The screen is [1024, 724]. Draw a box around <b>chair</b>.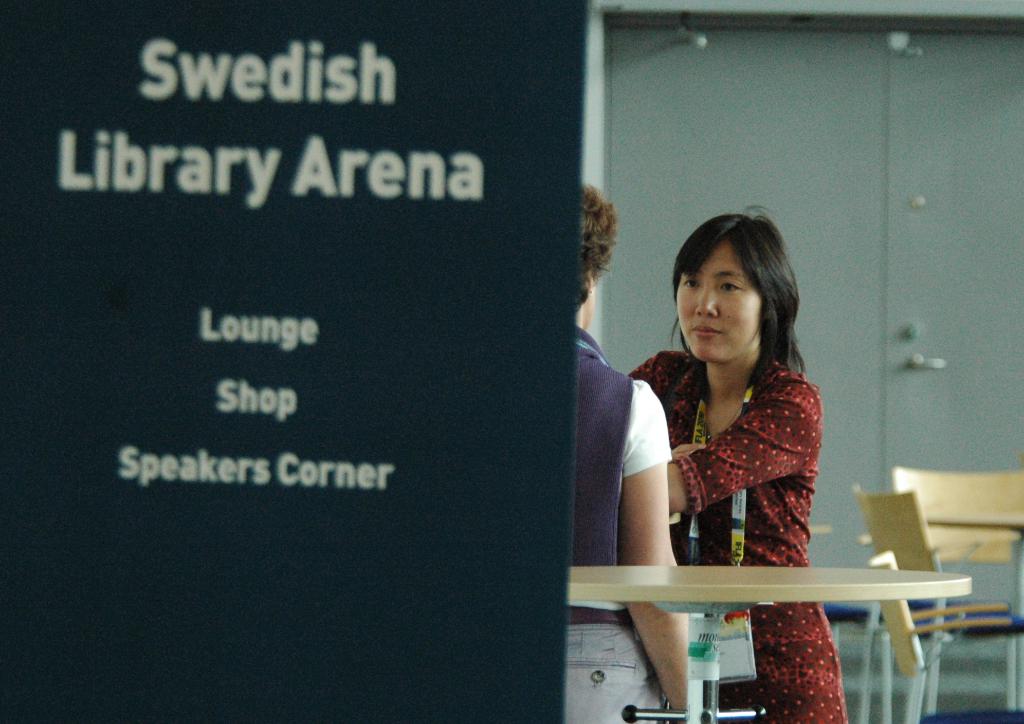
(left=891, top=465, right=1023, bottom=610).
